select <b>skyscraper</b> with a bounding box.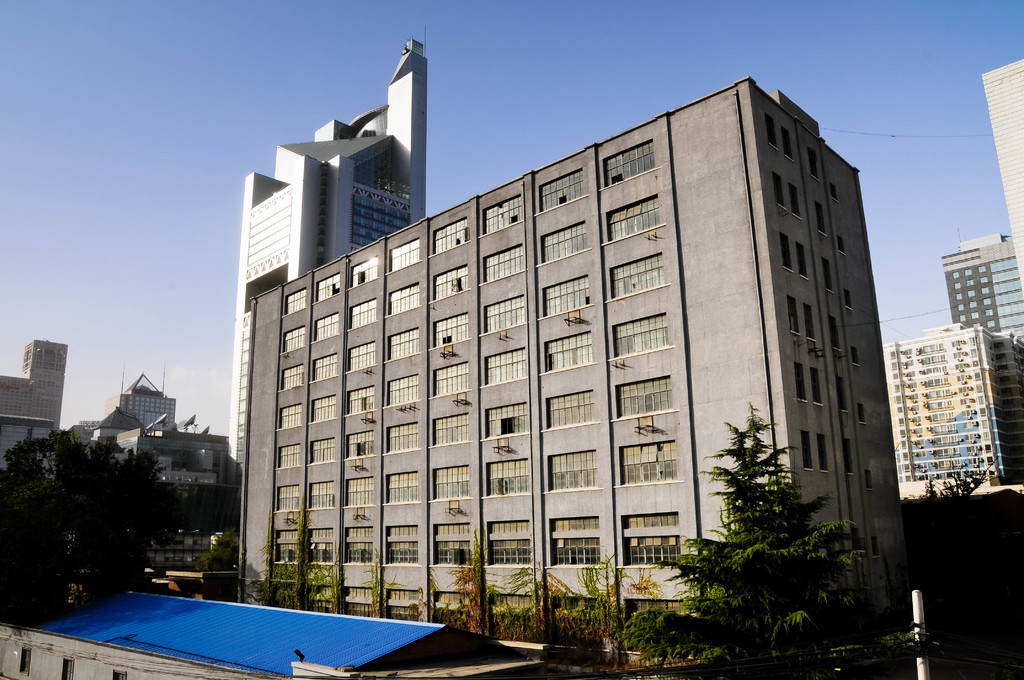
<bbox>253, 76, 900, 679</bbox>.
